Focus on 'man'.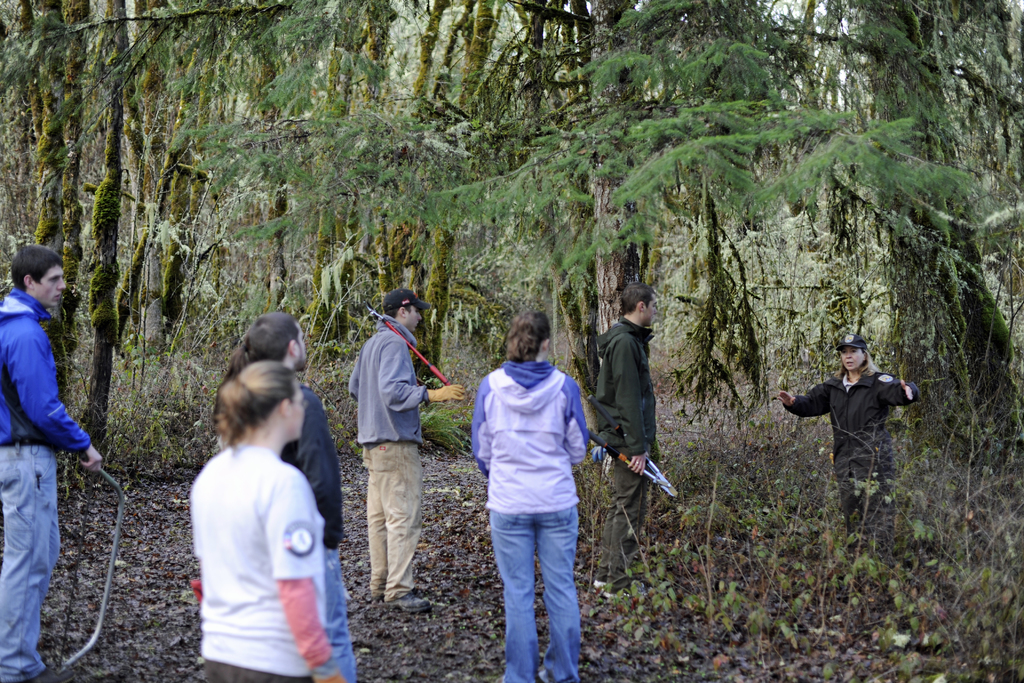
Focused at {"x1": 0, "y1": 243, "x2": 102, "y2": 682}.
